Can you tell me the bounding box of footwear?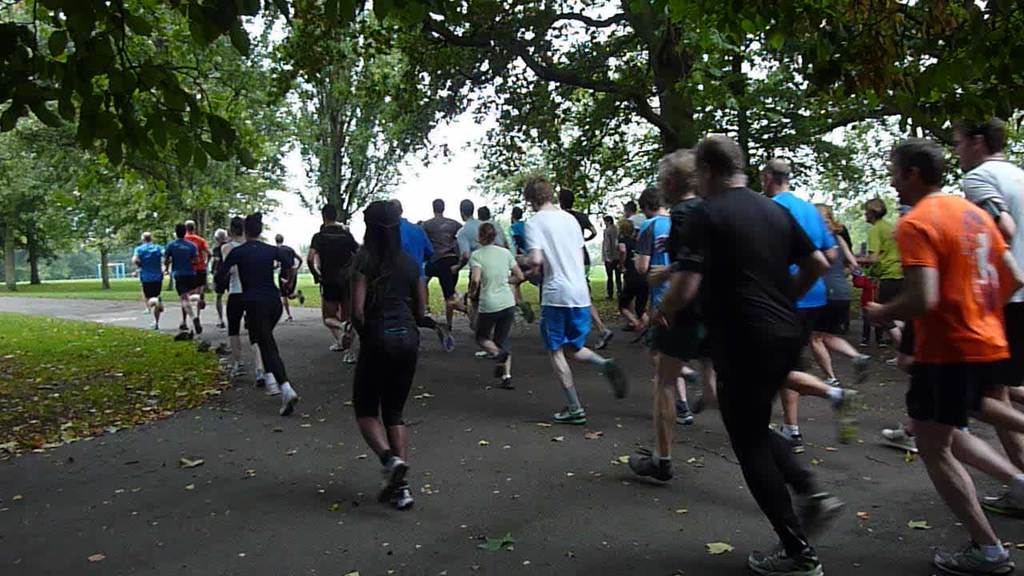
<bbox>554, 404, 582, 424</bbox>.
